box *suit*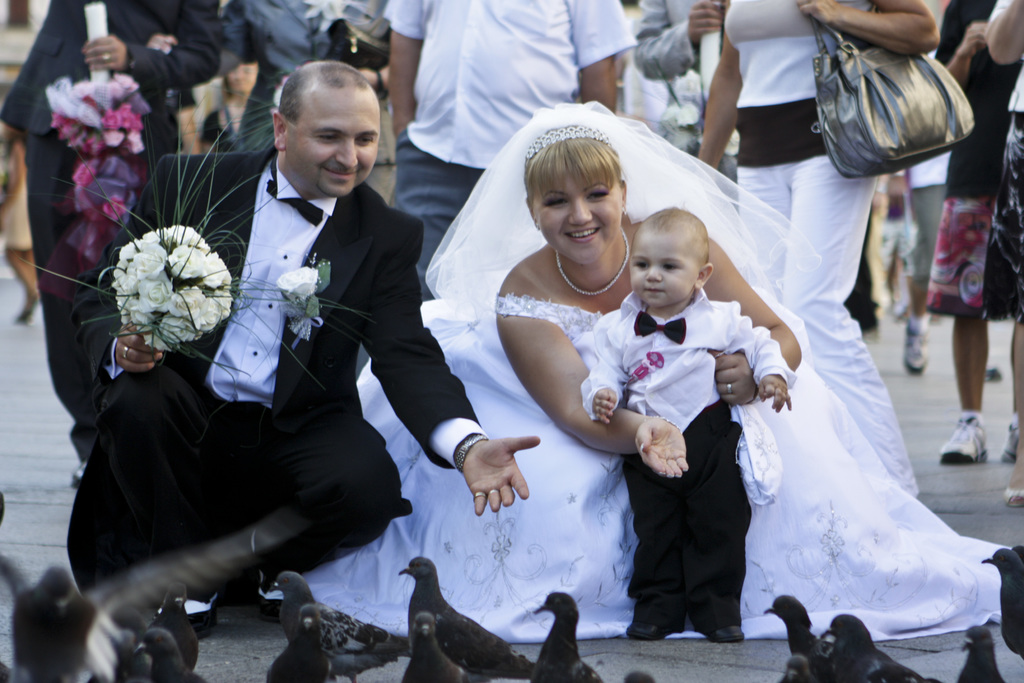
BBox(0, 0, 222, 459)
